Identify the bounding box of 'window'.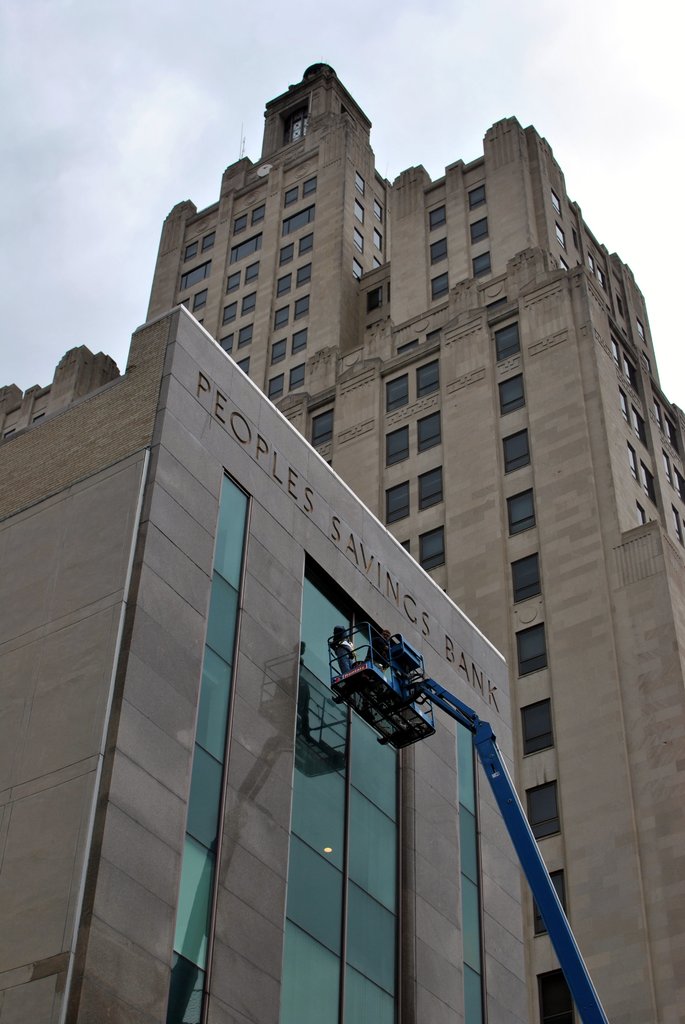
bbox(634, 319, 645, 345).
